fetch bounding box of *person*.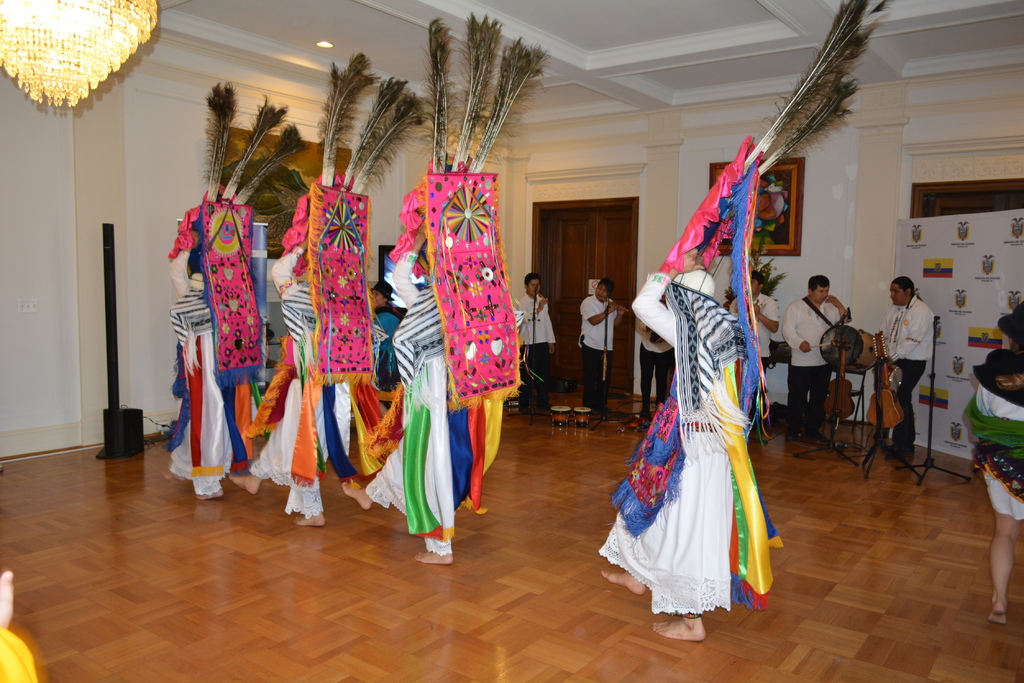
Bbox: [0,569,47,682].
